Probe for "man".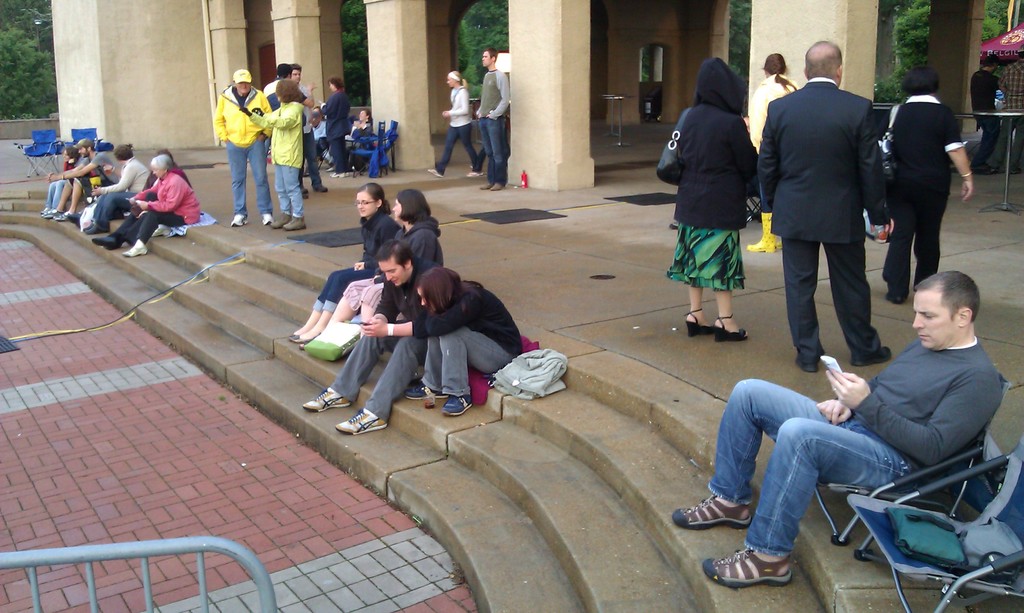
Probe result: select_region(673, 267, 1002, 585).
